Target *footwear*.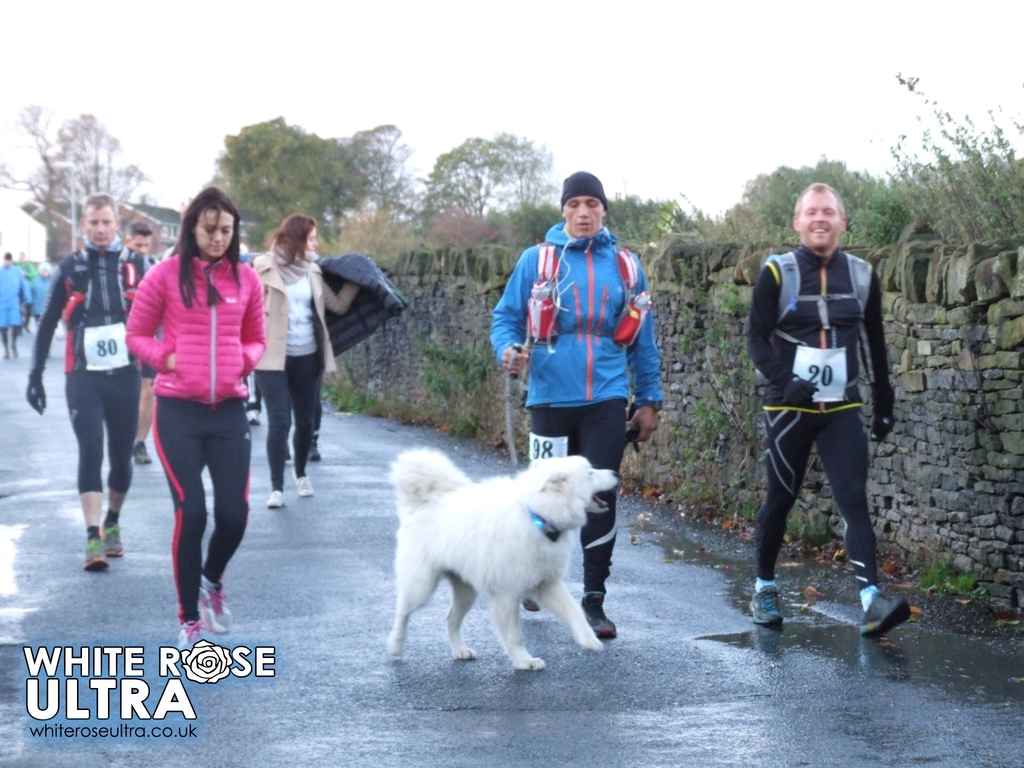
Target region: 858:589:913:639.
